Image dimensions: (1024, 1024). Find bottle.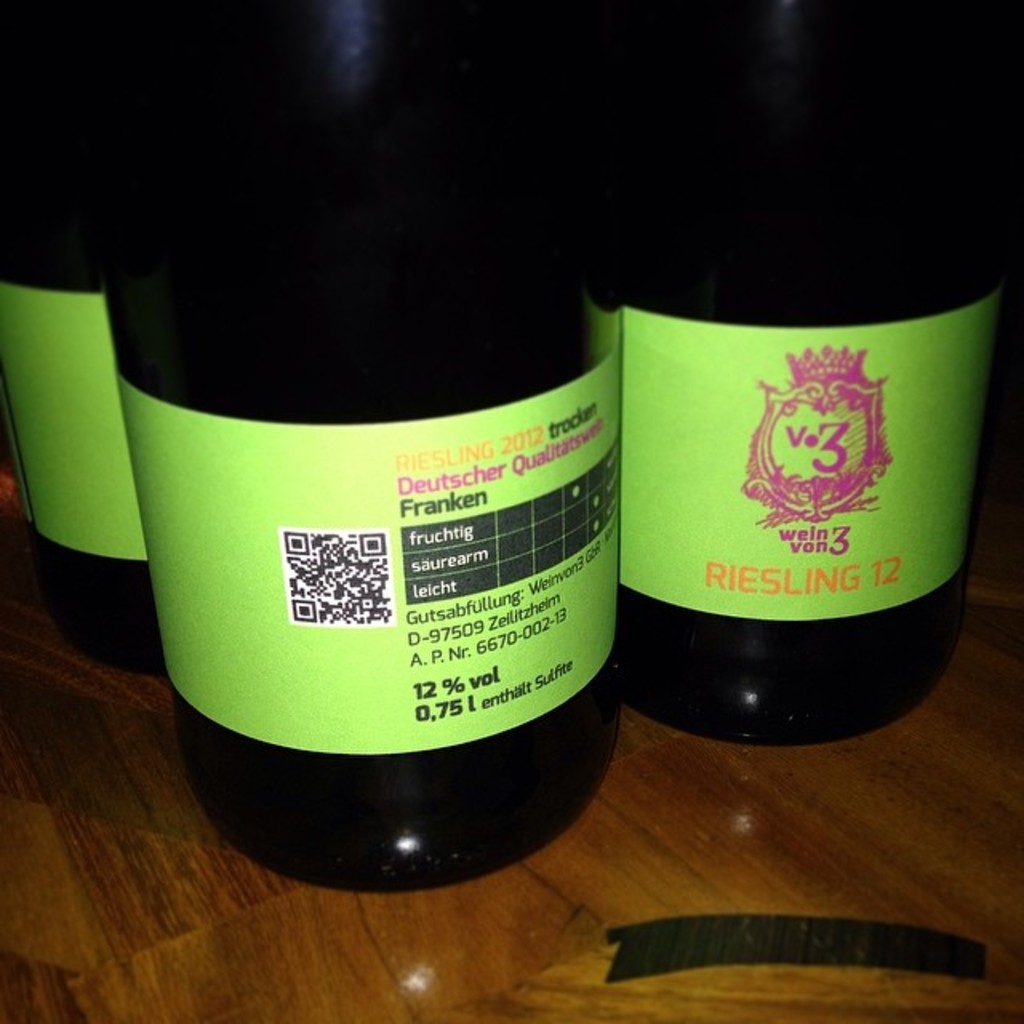
l=98, t=0, r=622, b=891.
